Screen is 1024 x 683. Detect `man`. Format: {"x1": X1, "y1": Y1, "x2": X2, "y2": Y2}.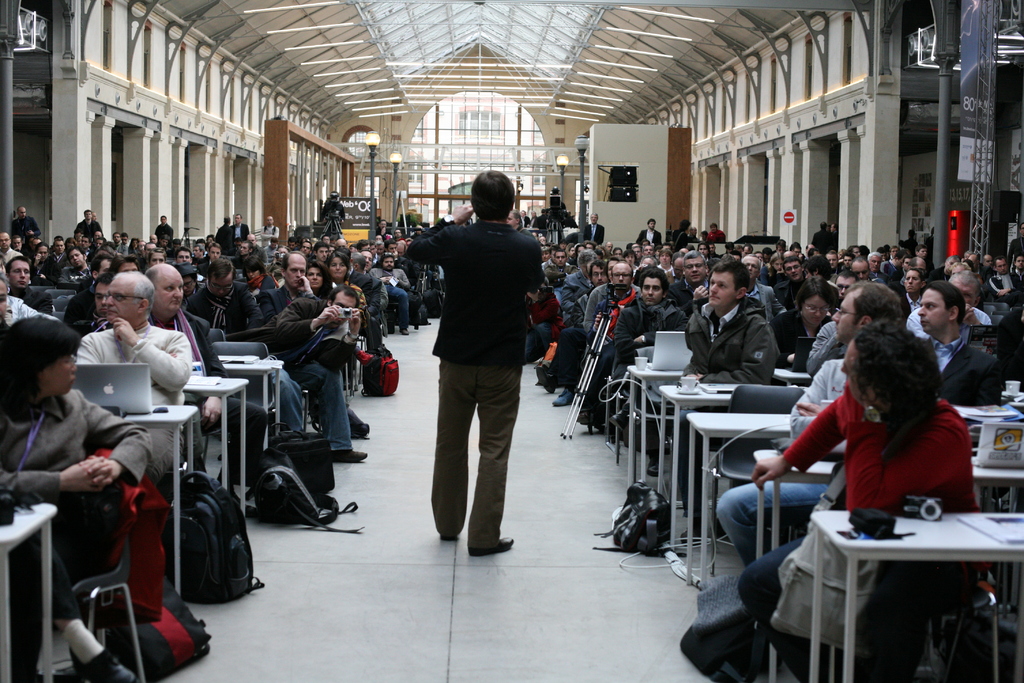
{"x1": 739, "y1": 318, "x2": 984, "y2": 682}.
